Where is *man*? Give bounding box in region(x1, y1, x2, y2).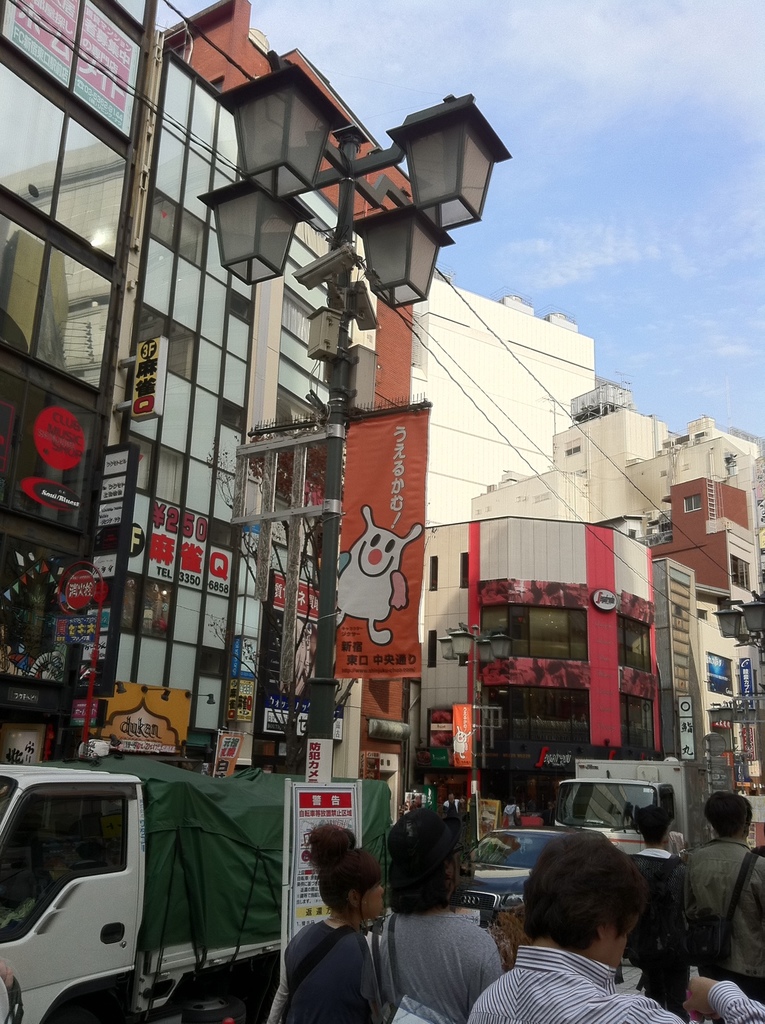
region(626, 803, 678, 862).
